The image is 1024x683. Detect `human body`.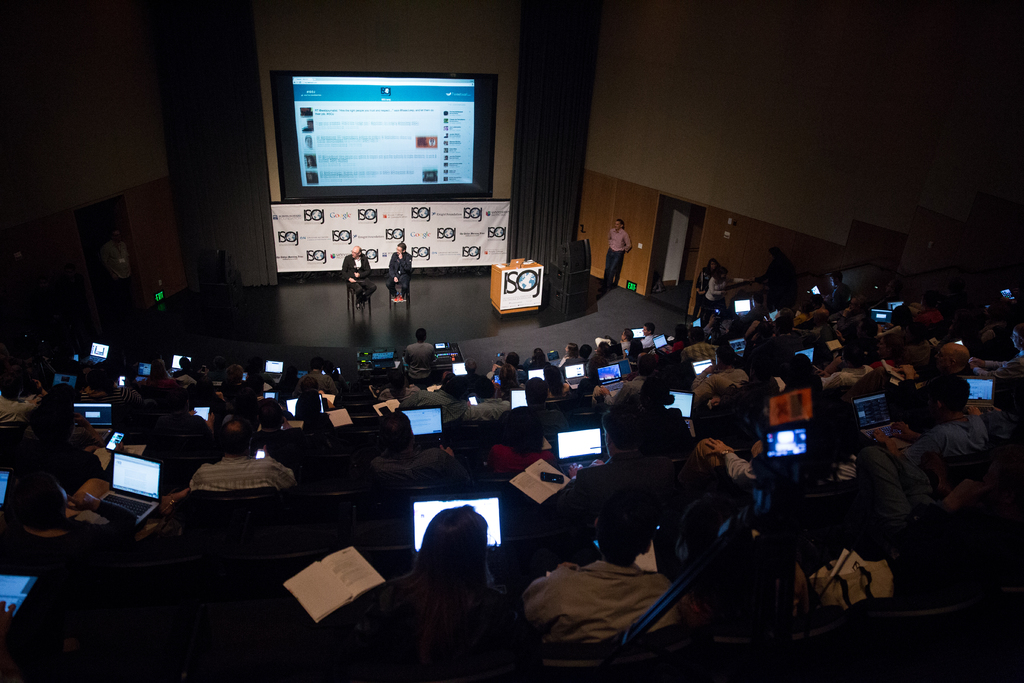
Detection: {"left": 168, "top": 353, "right": 203, "bottom": 381}.
